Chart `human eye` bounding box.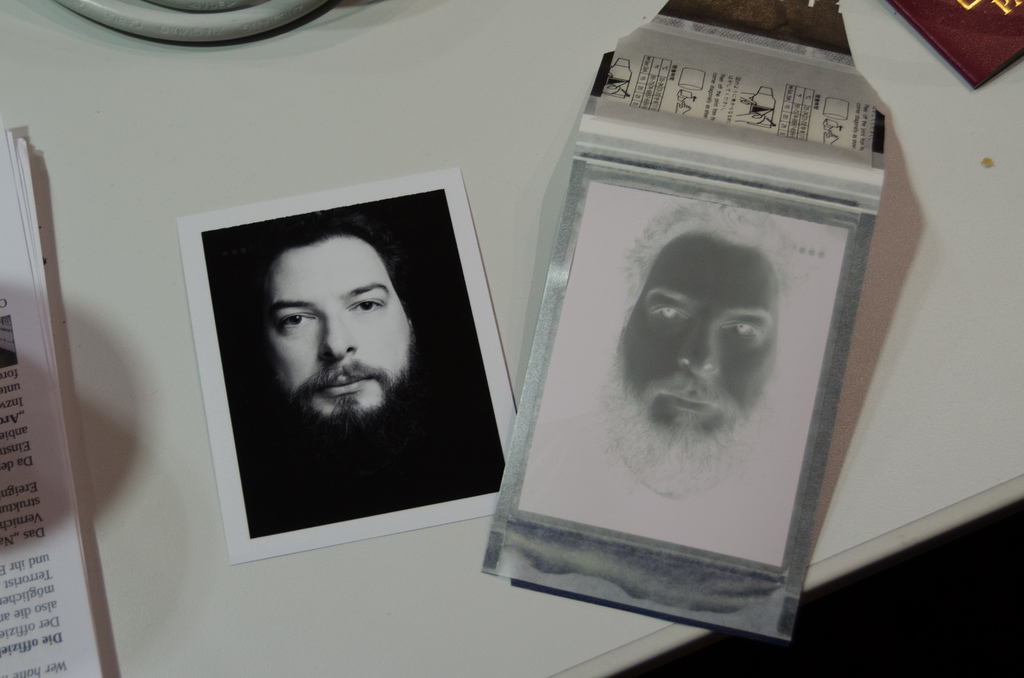
Charted: {"x1": 345, "y1": 292, "x2": 387, "y2": 316}.
